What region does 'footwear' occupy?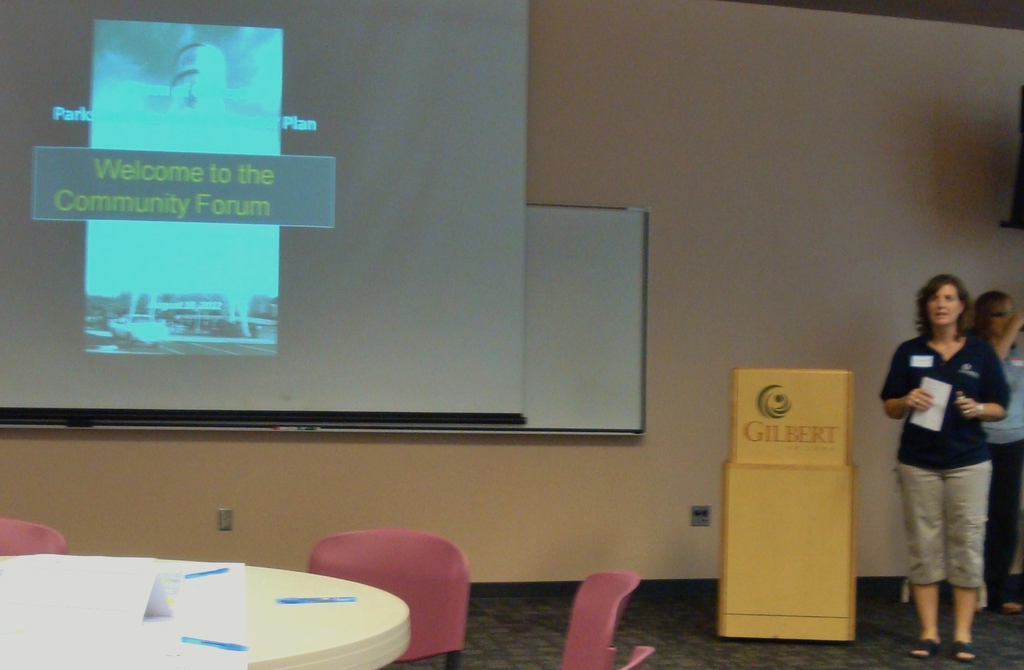
l=955, t=639, r=980, b=659.
